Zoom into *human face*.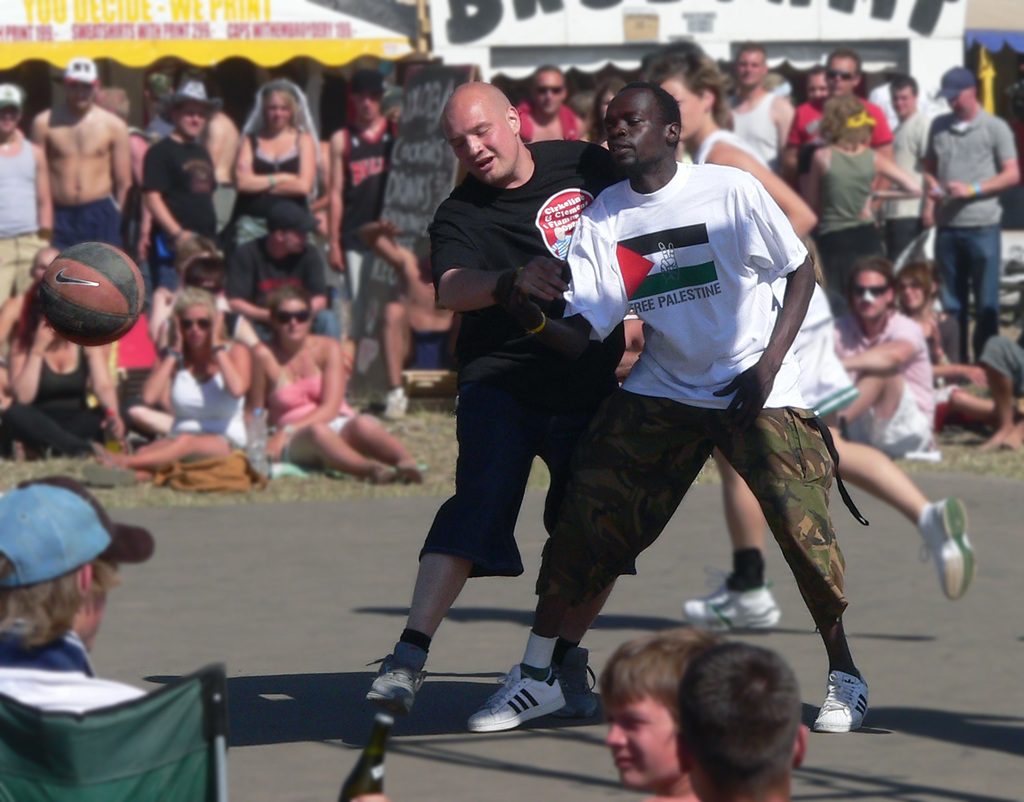
Zoom target: rect(659, 74, 705, 141).
